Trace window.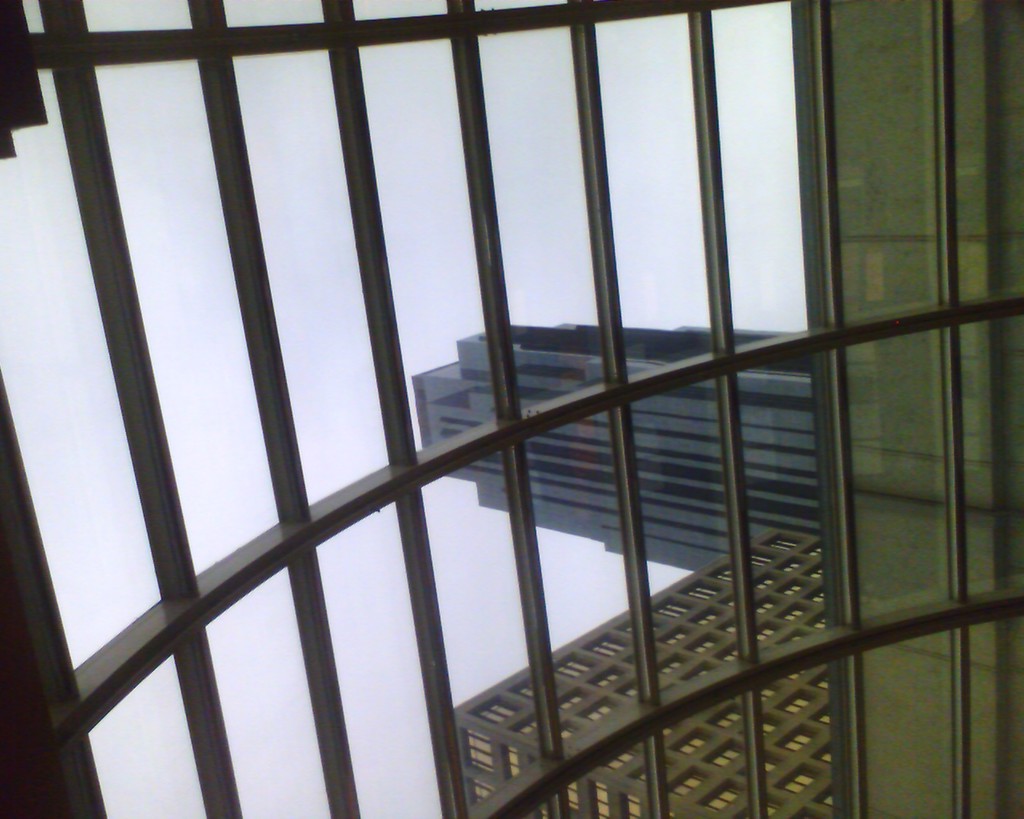
Traced to 666 769 708 797.
